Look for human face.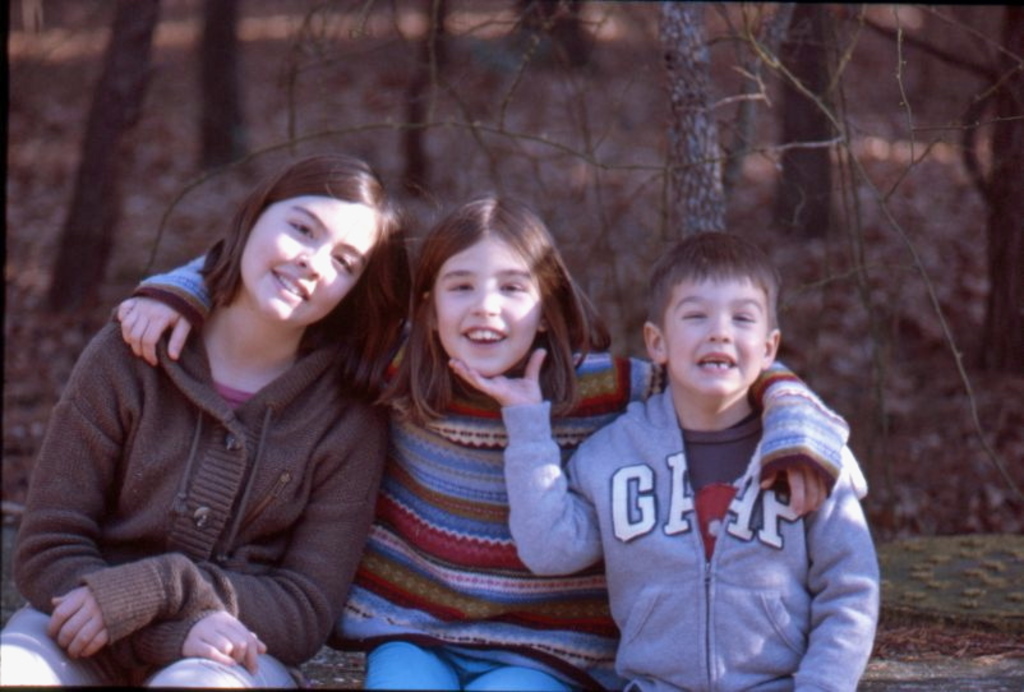
Found: 240/194/380/326.
